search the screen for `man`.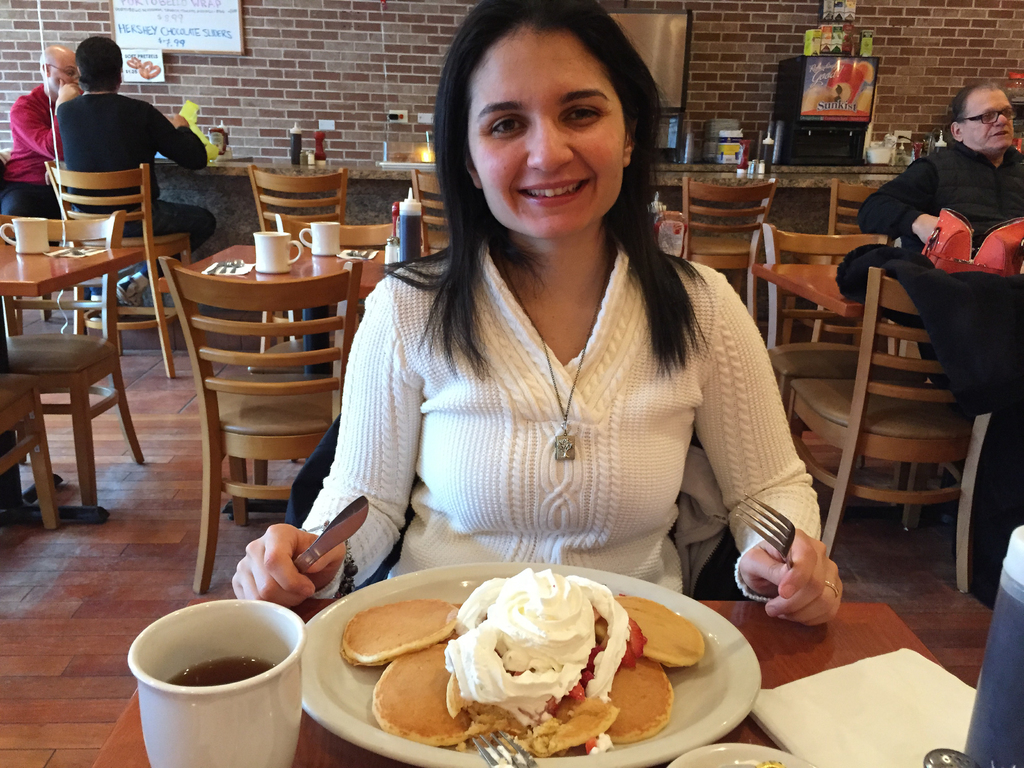
Found at bbox(863, 82, 1016, 315).
